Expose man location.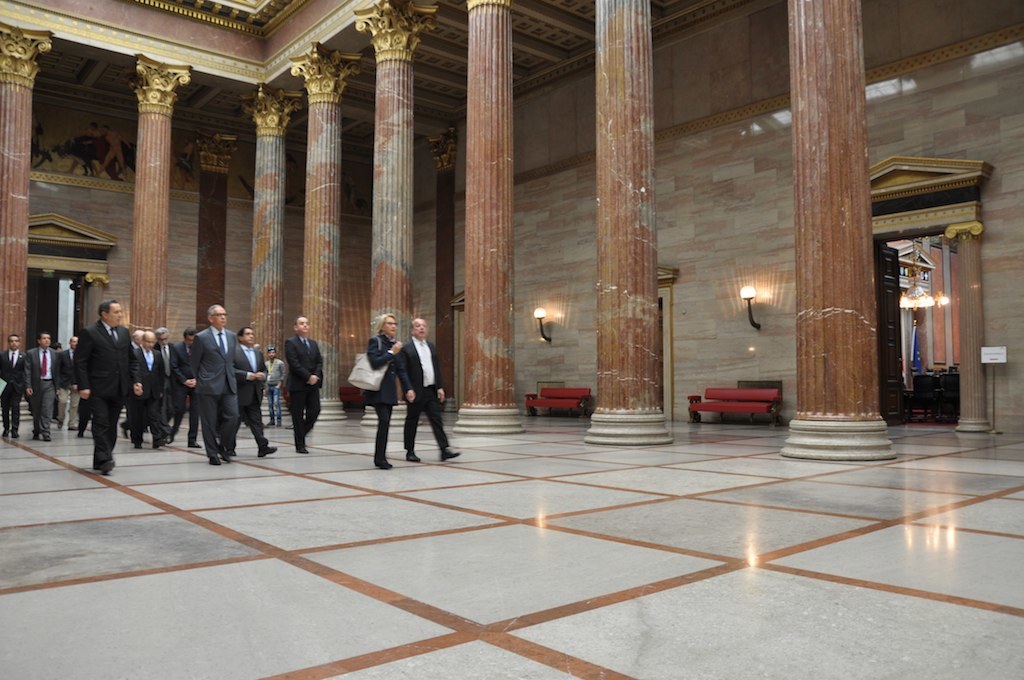
Exposed at bbox=[179, 302, 237, 478].
